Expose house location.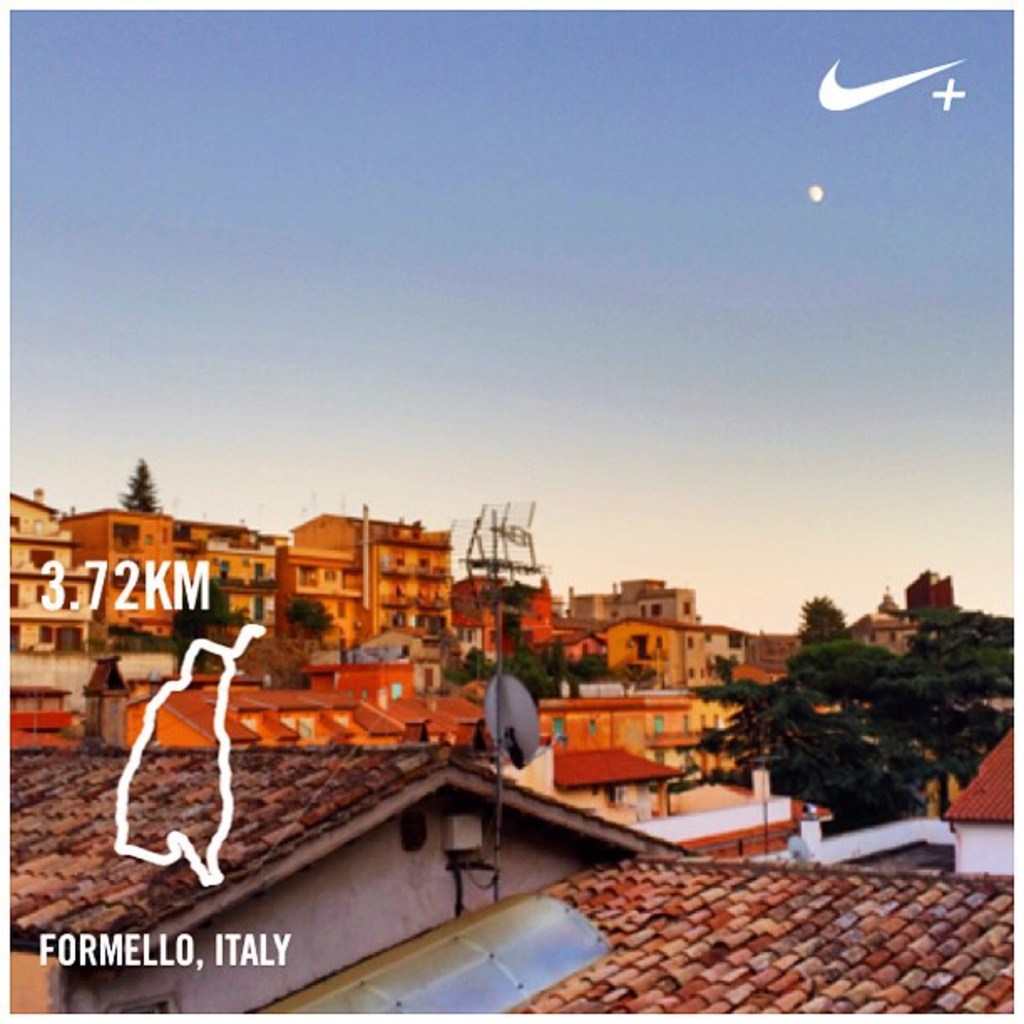
Exposed at 8/745/696/1016.
